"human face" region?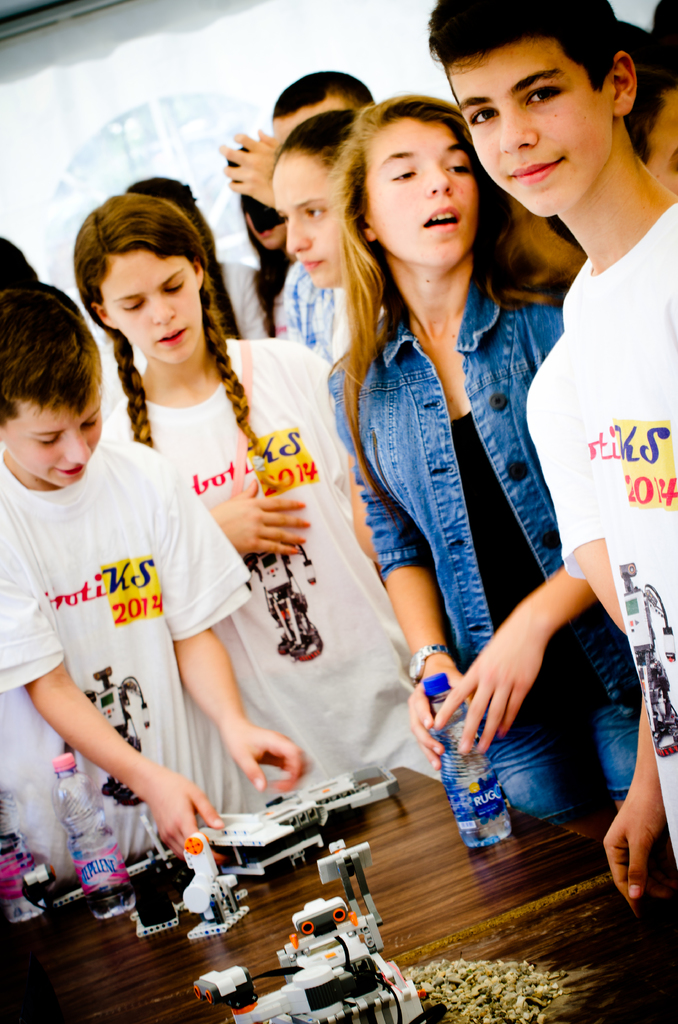
108:252:204:359
